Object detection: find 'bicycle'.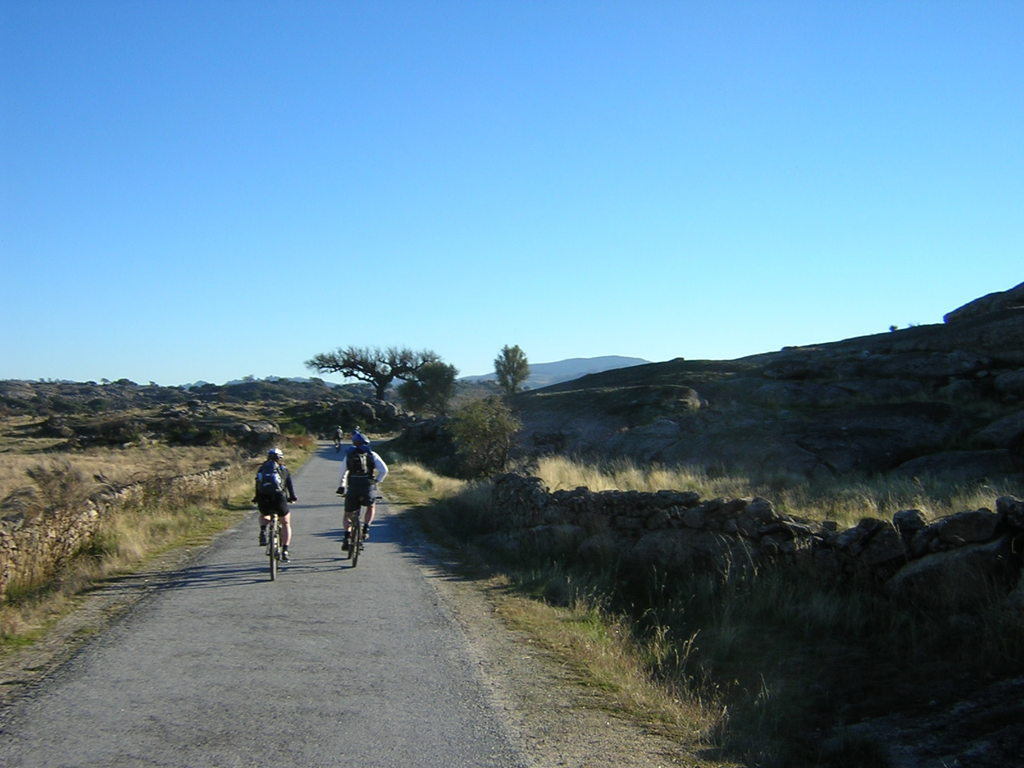
l=340, t=488, r=384, b=570.
